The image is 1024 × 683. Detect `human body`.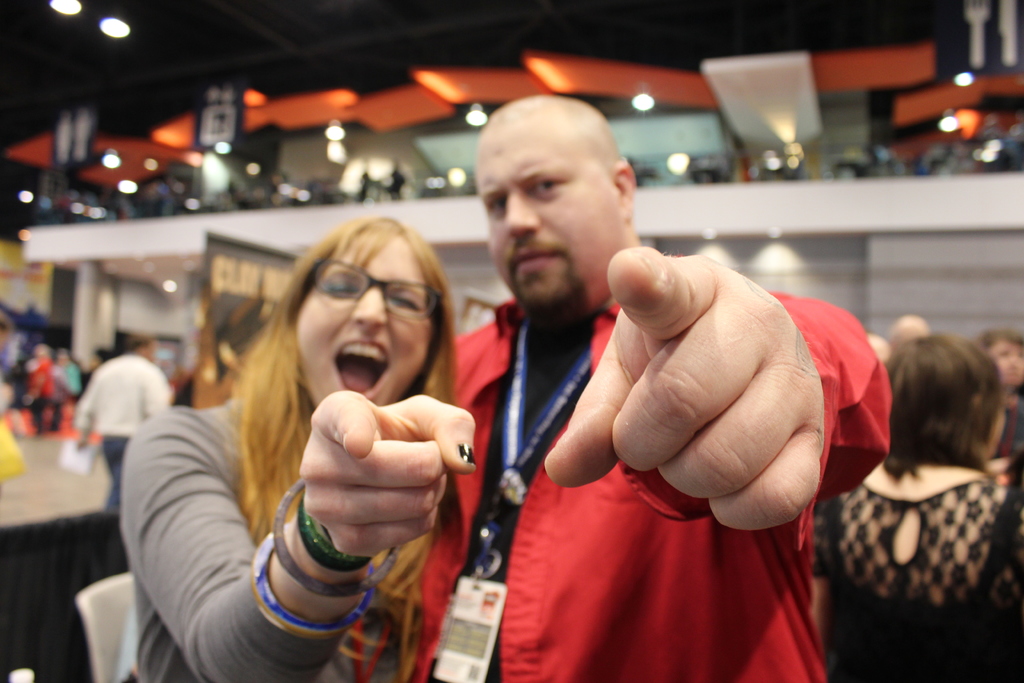
Detection: BBox(123, 131, 611, 659).
